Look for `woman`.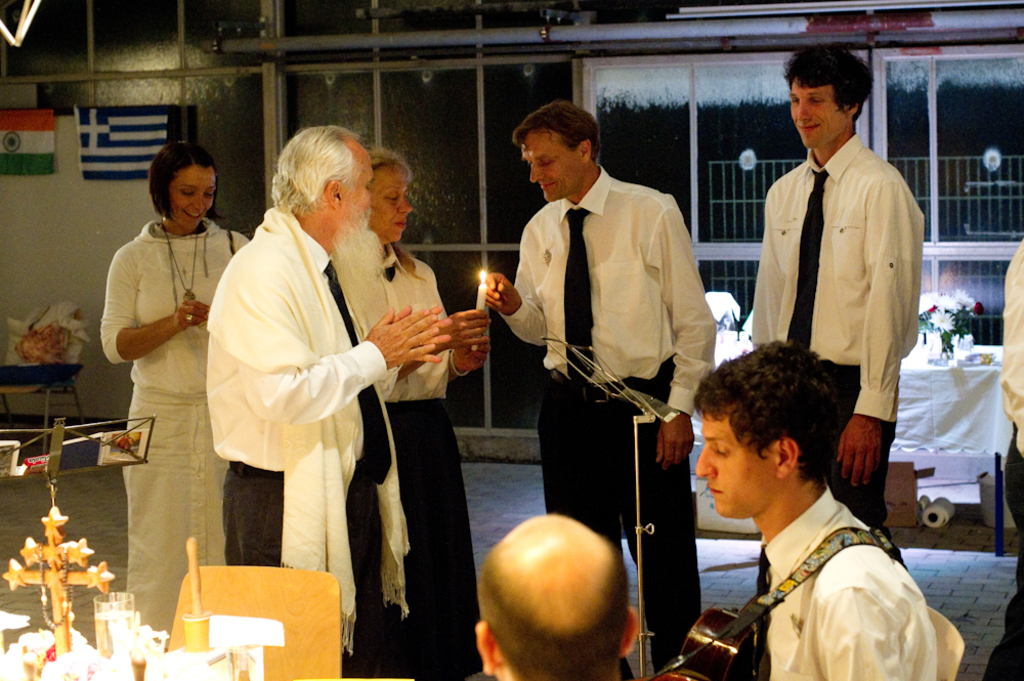
Found: region(90, 135, 233, 613).
